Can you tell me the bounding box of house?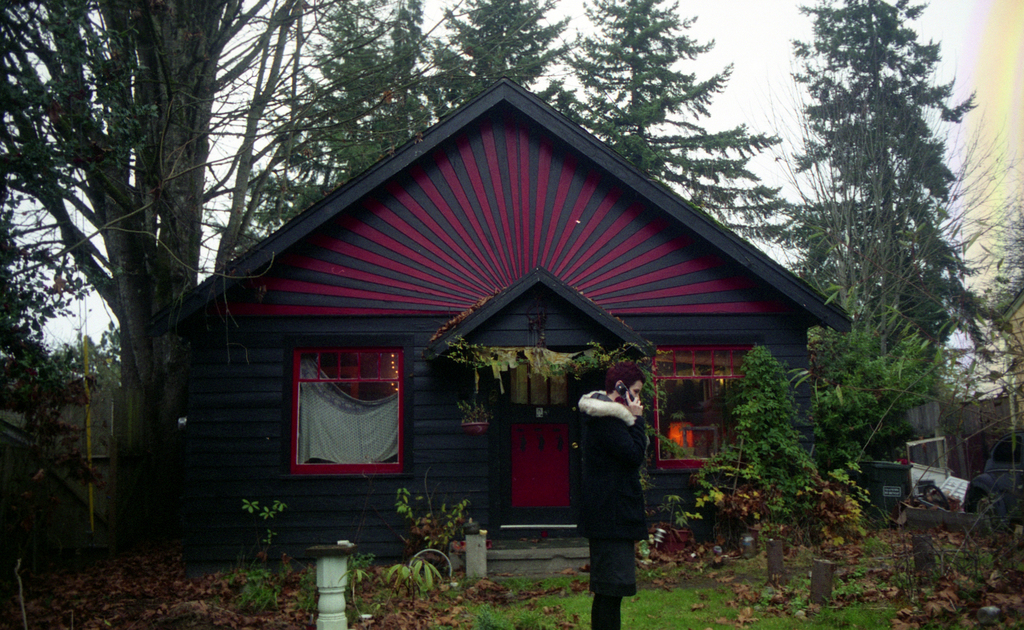
(143, 60, 868, 577).
